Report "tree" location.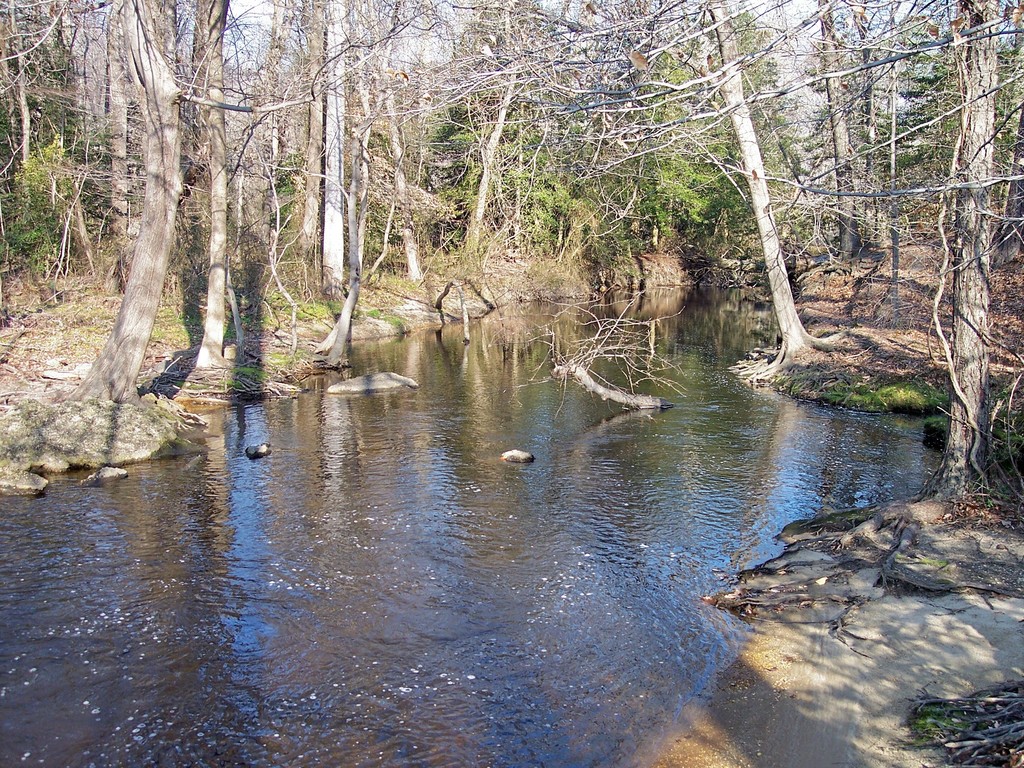
Report: [495,285,696,412].
